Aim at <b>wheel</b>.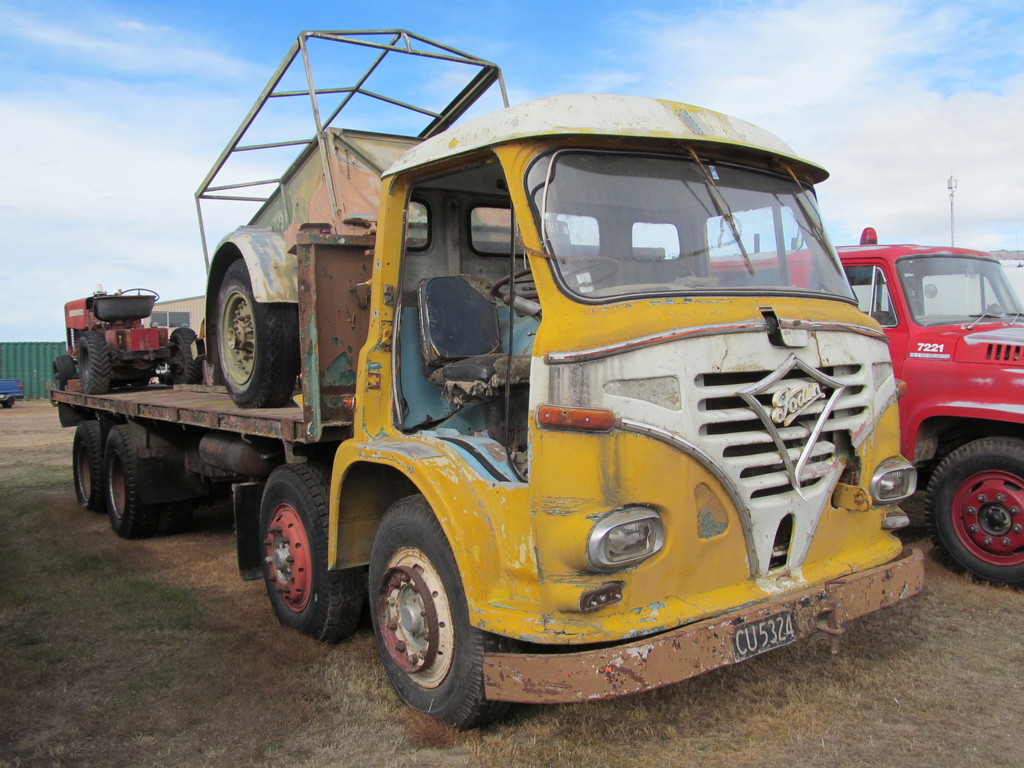
Aimed at <region>369, 524, 486, 724</region>.
